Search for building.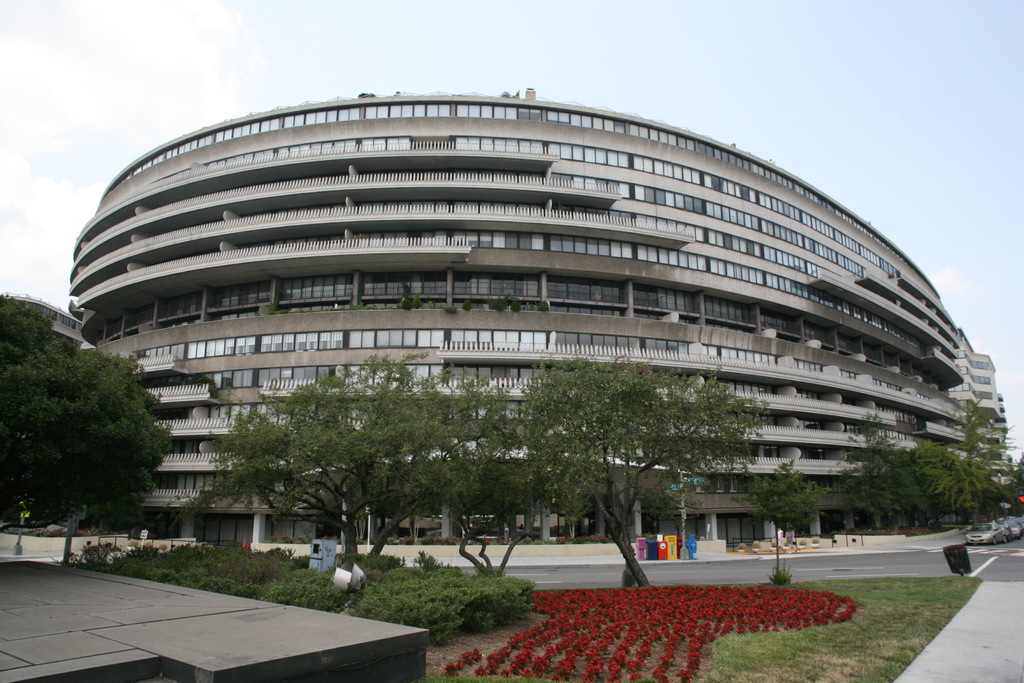
Found at left=0, top=291, right=83, bottom=348.
